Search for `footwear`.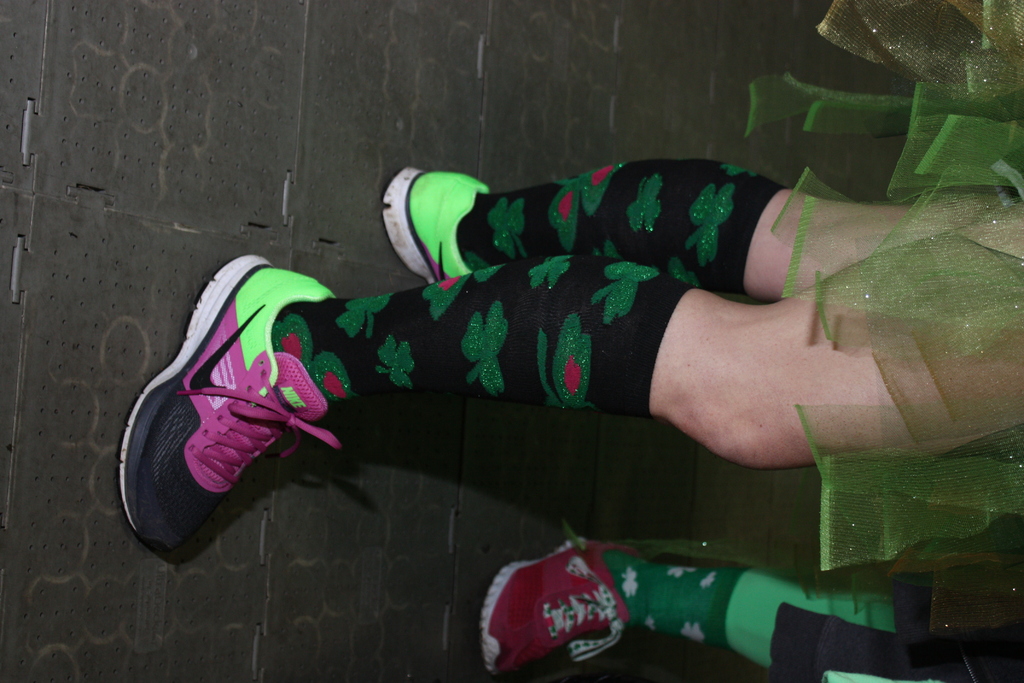
Found at x1=477 y1=520 x2=632 y2=679.
